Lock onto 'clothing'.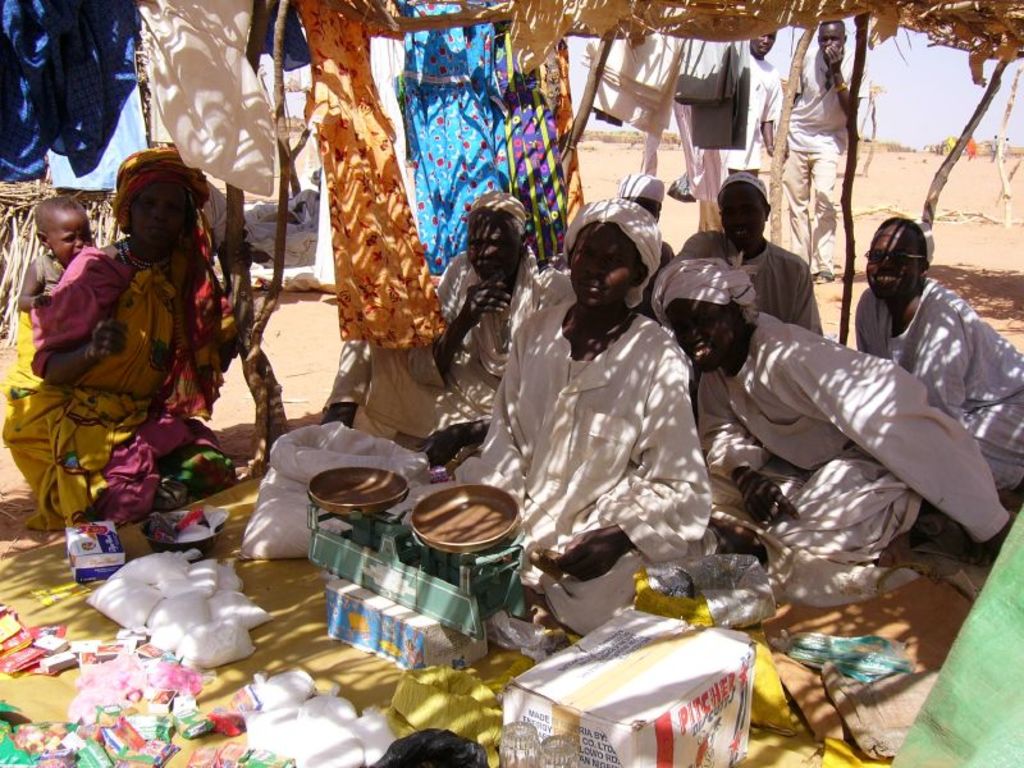
Locked: left=456, top=268, right=708, bottom=640.
